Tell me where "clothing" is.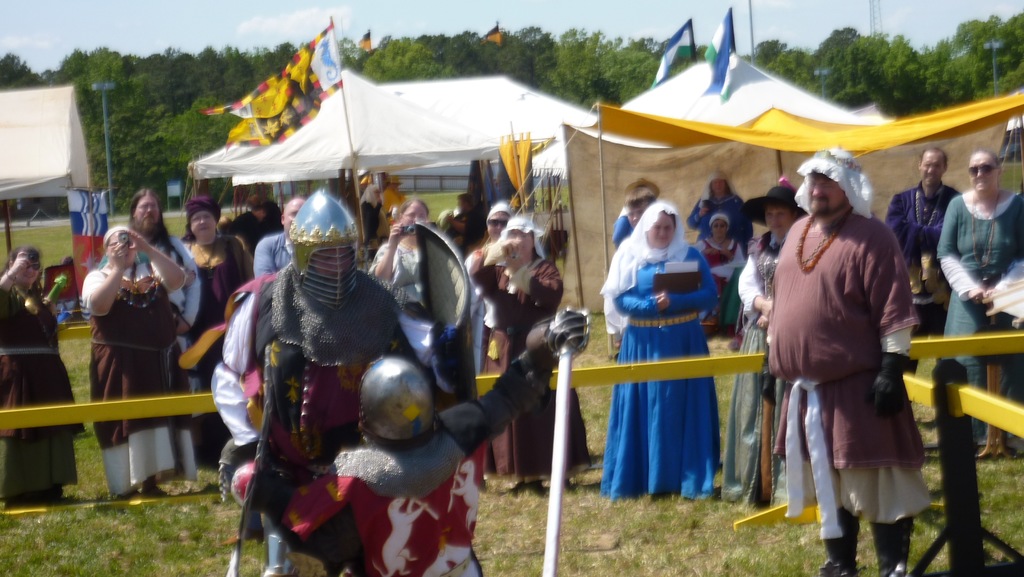
"clothing" is at (x1=360, y1=186, x2=382, y2=242).
